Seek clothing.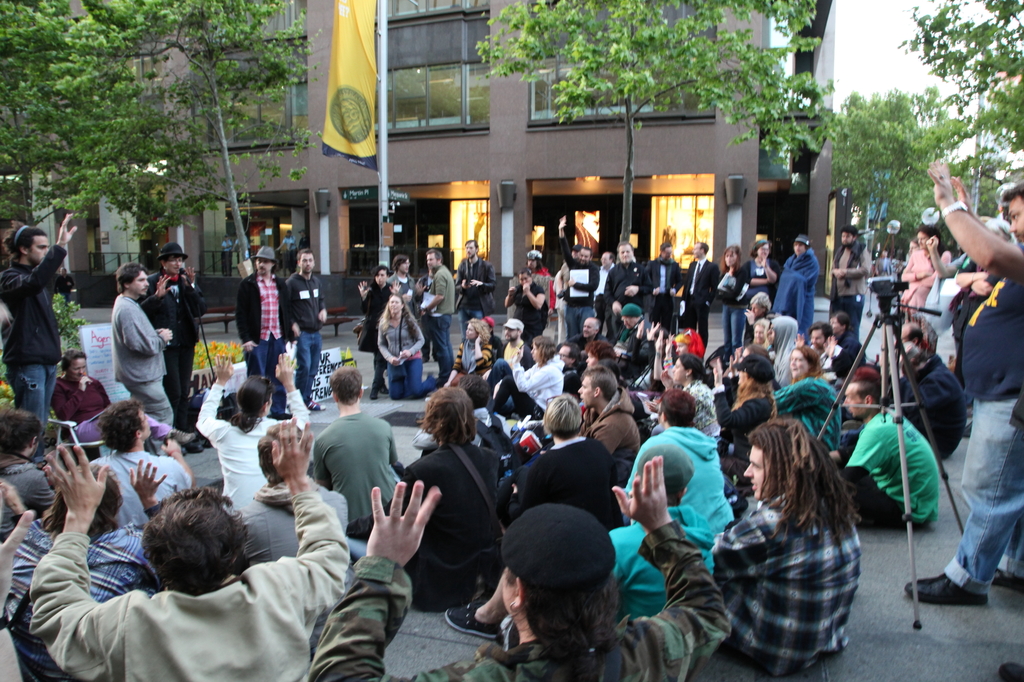
x1=0, y1=242, x2=68, y2=456.
